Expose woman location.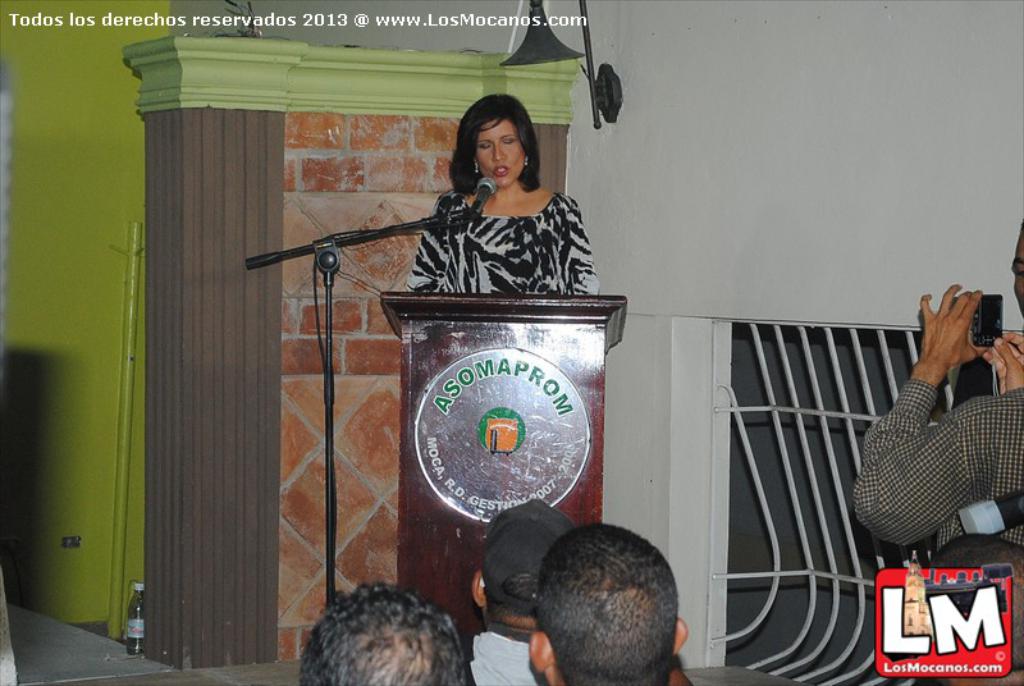
Exposed at 406, 95, 596, 301.
